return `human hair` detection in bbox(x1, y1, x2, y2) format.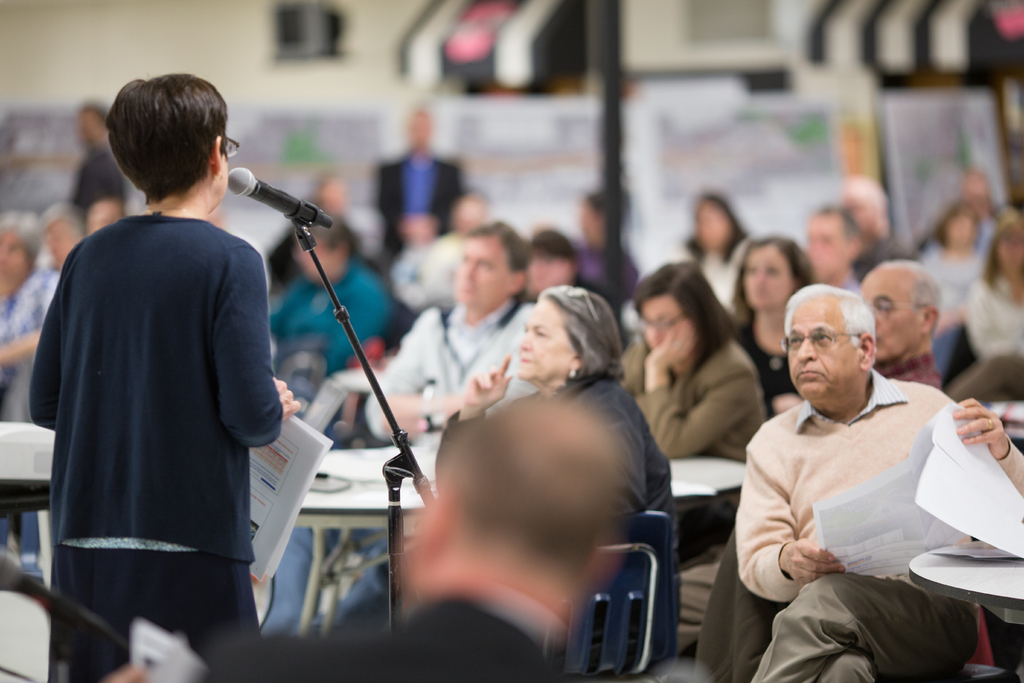
bbox(531, 228, 583, 286).
